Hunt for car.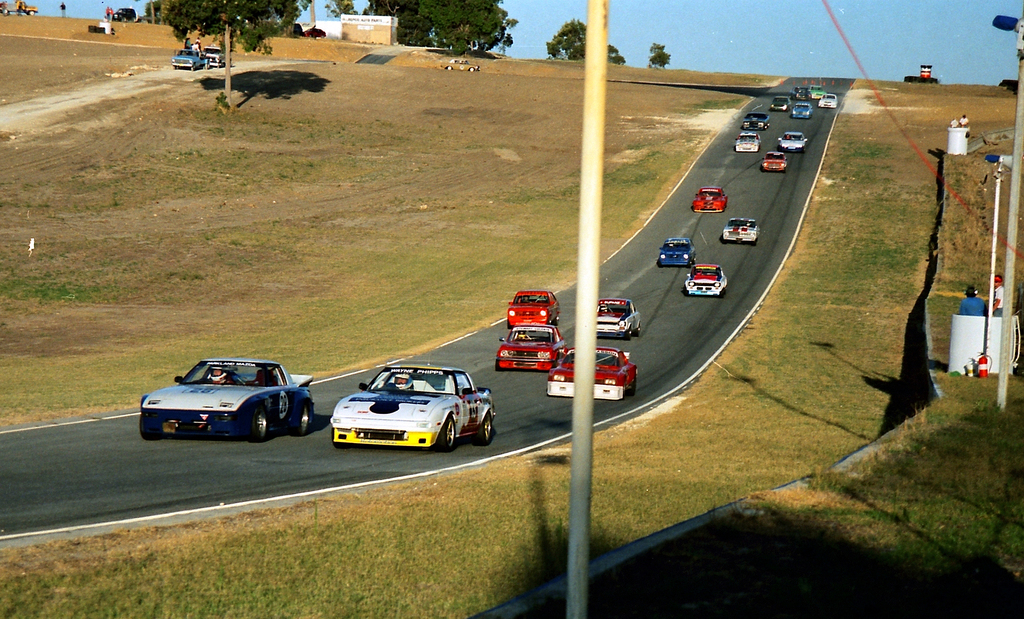
Hunted down at 793,106,814,120.
